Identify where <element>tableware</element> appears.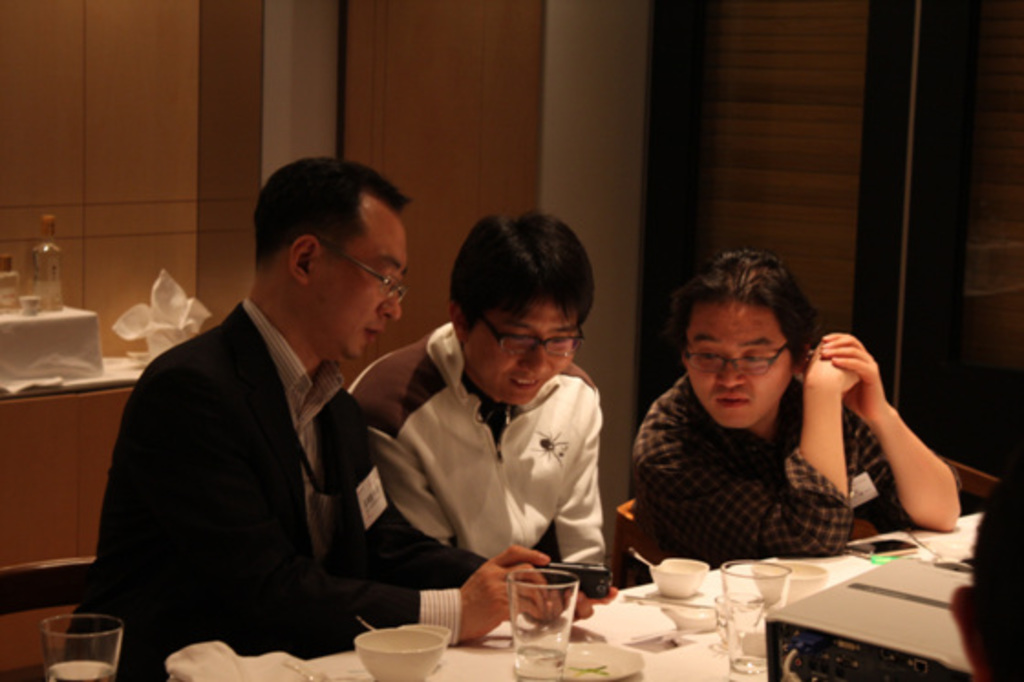
Appears at [x1=622, y1=545, x2=655, y2=569].
